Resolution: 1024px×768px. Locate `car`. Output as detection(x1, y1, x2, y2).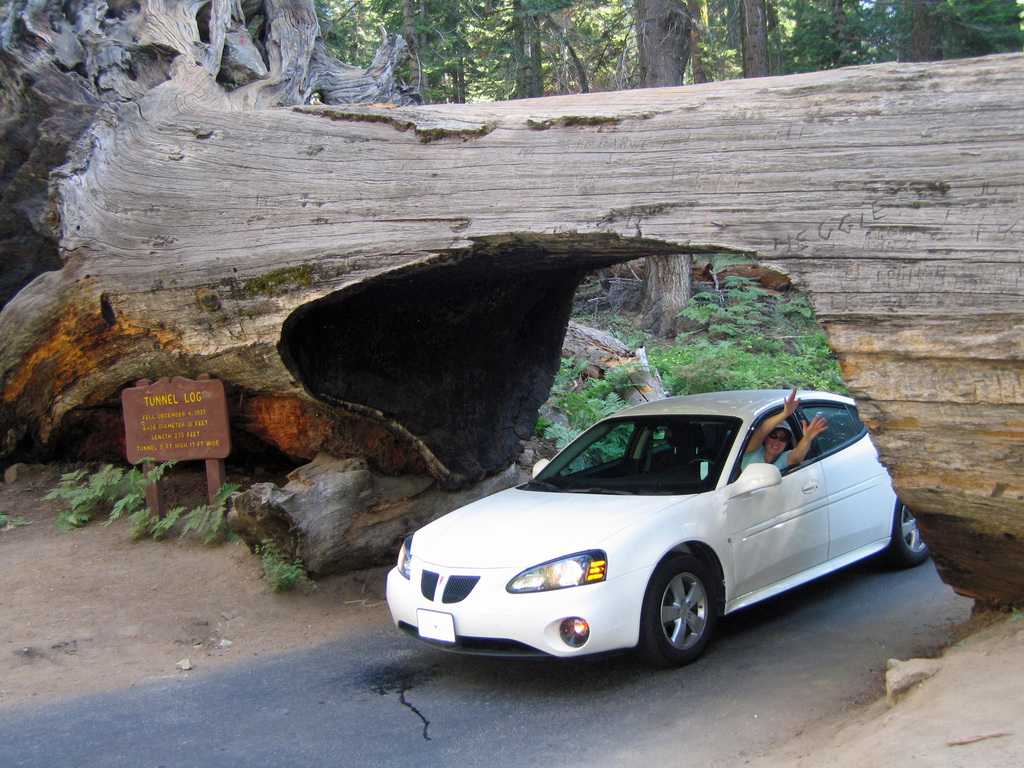
detection(377, 383, 931, 668).
